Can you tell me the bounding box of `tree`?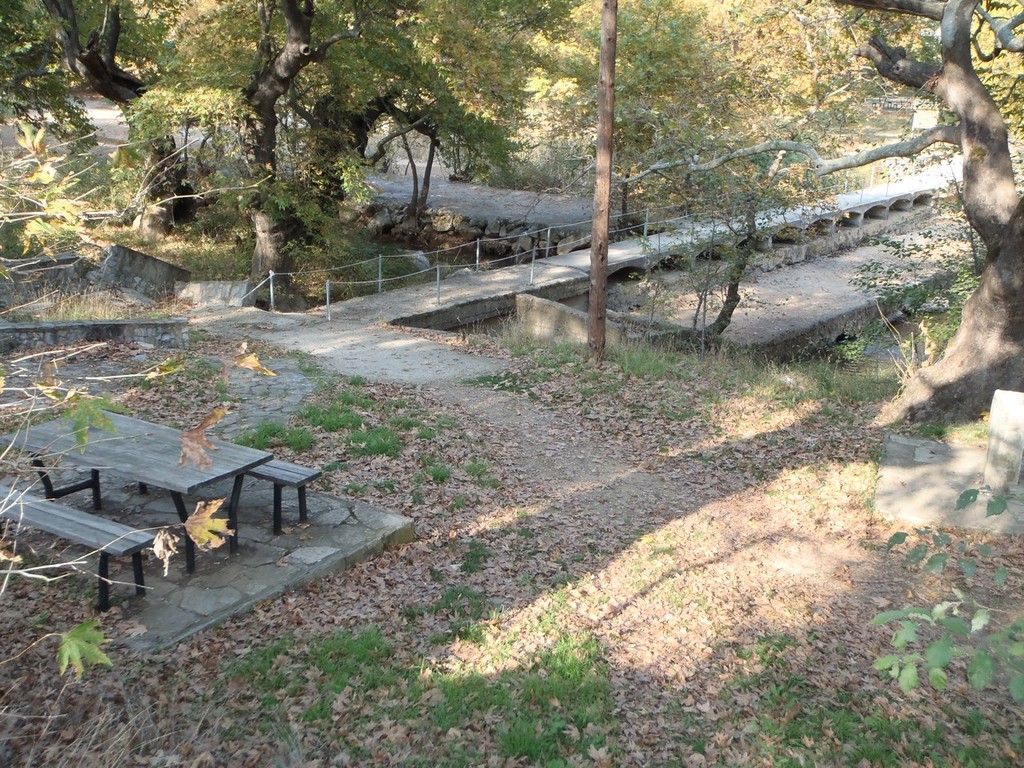
(388, 2, 572, 190).
